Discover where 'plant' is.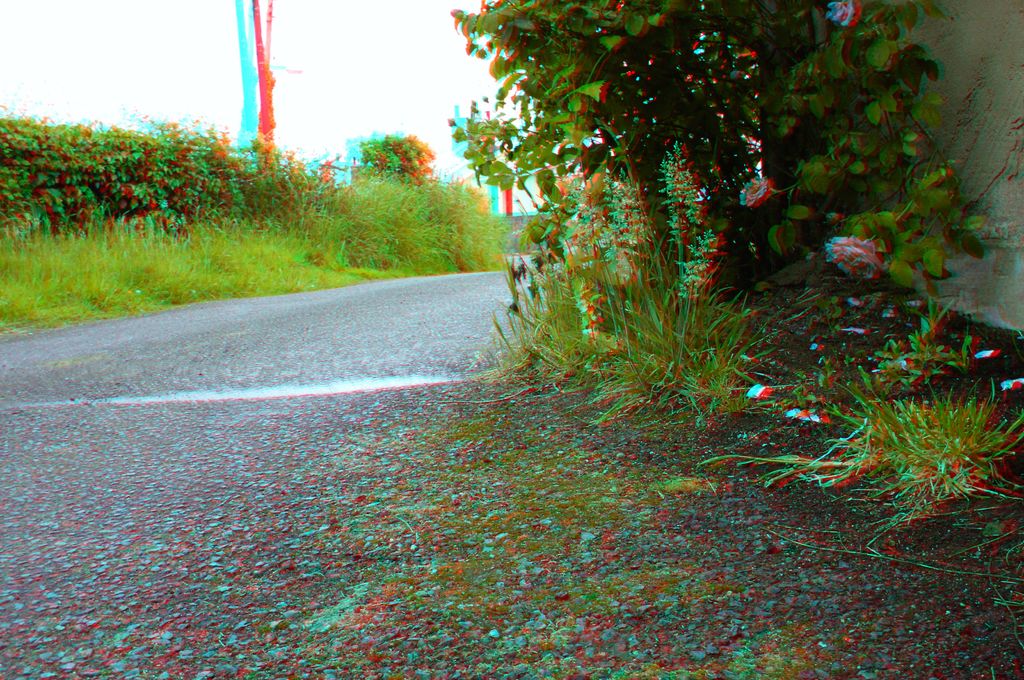
Discovered at box=[872, 298, 973, 390].
